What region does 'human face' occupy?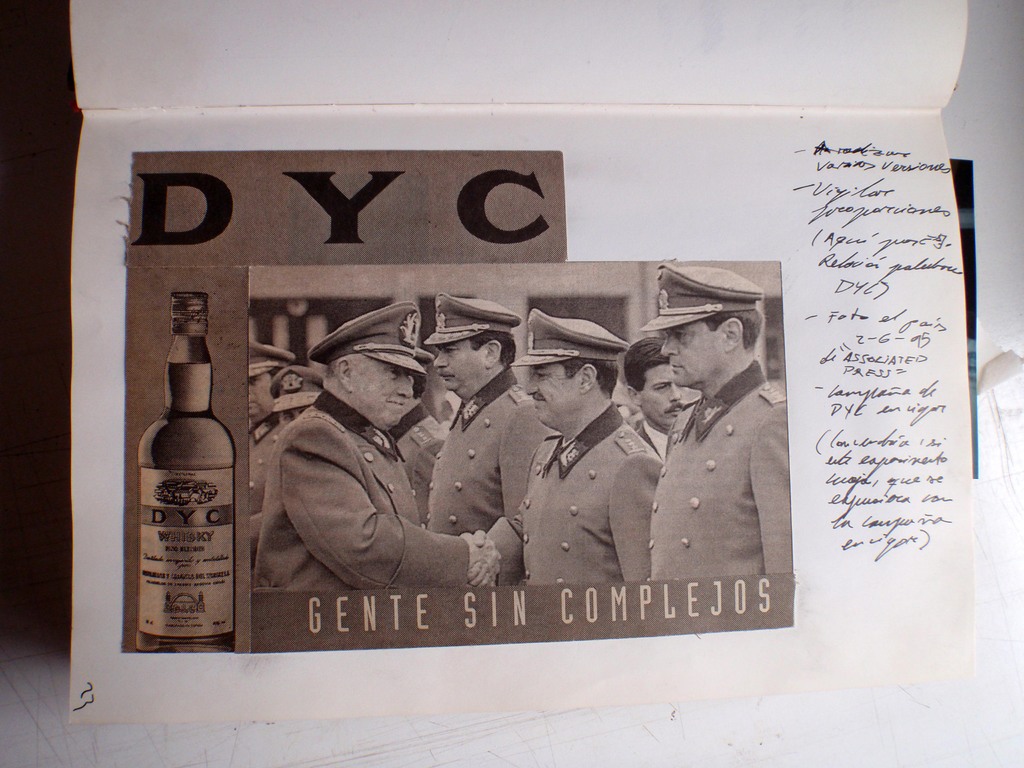
(526,365,576,424).
